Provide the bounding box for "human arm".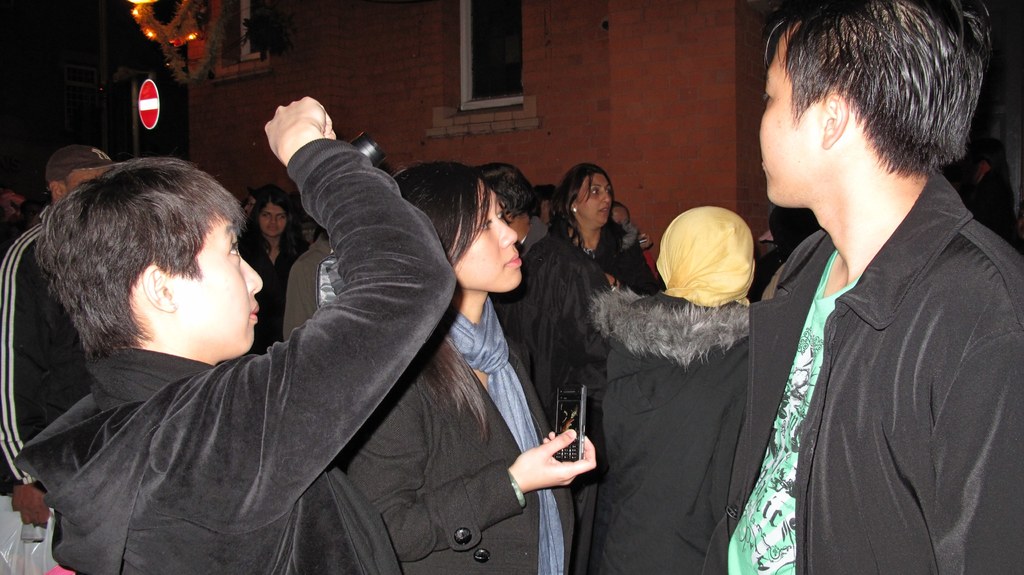
<box>341,371,605,571</box>.
